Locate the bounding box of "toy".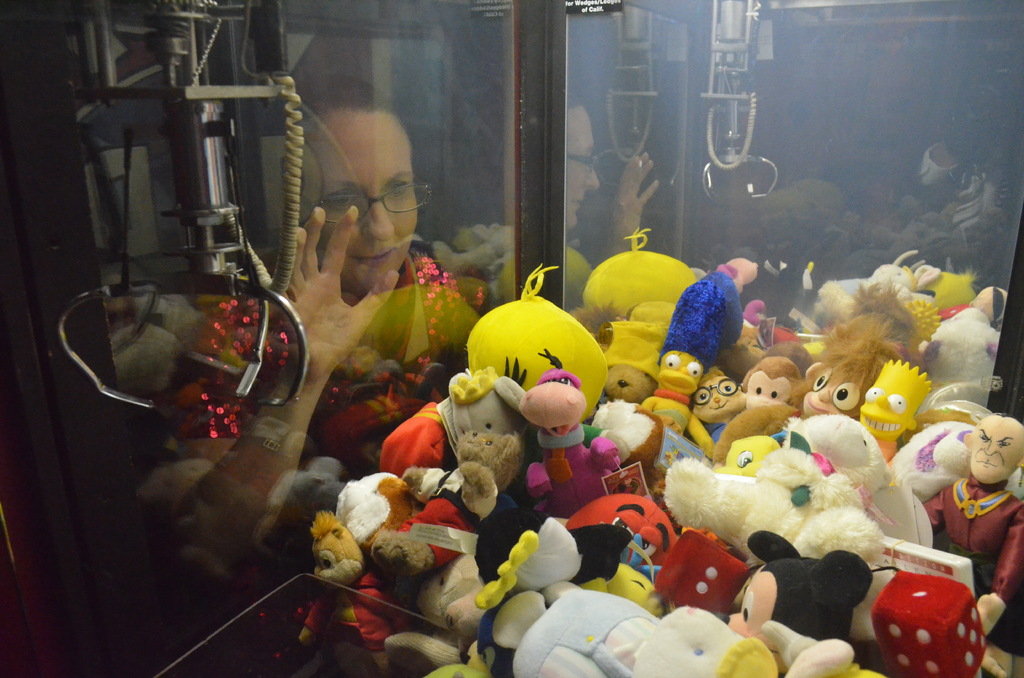
Bounding box: (710, 310, 892, 460).
